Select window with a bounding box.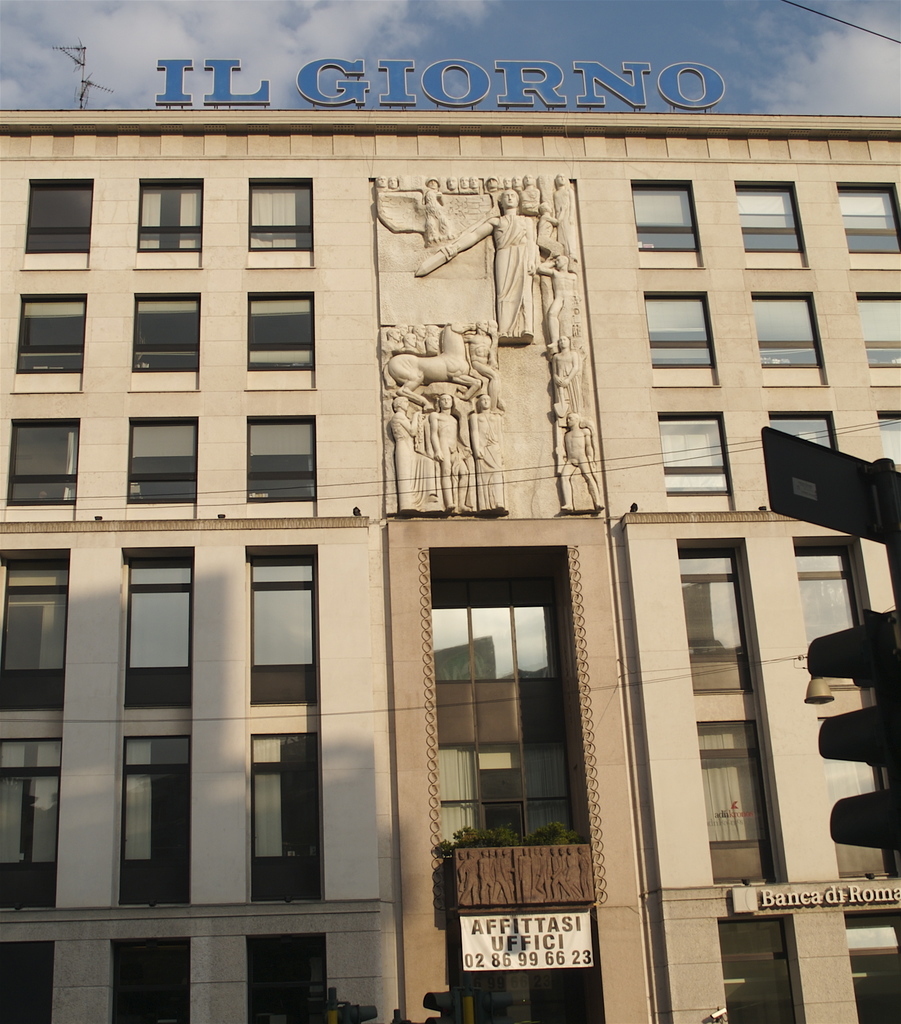
(left=678, top=548, right=761, bottom=693).
